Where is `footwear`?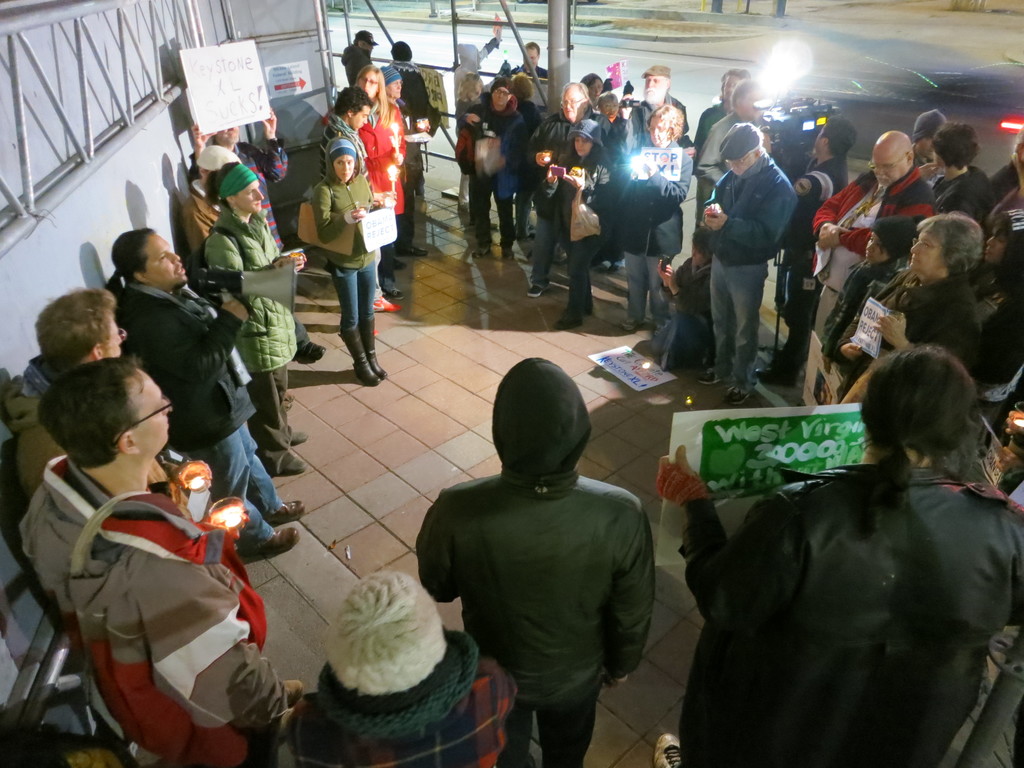
291 426 307 441.
